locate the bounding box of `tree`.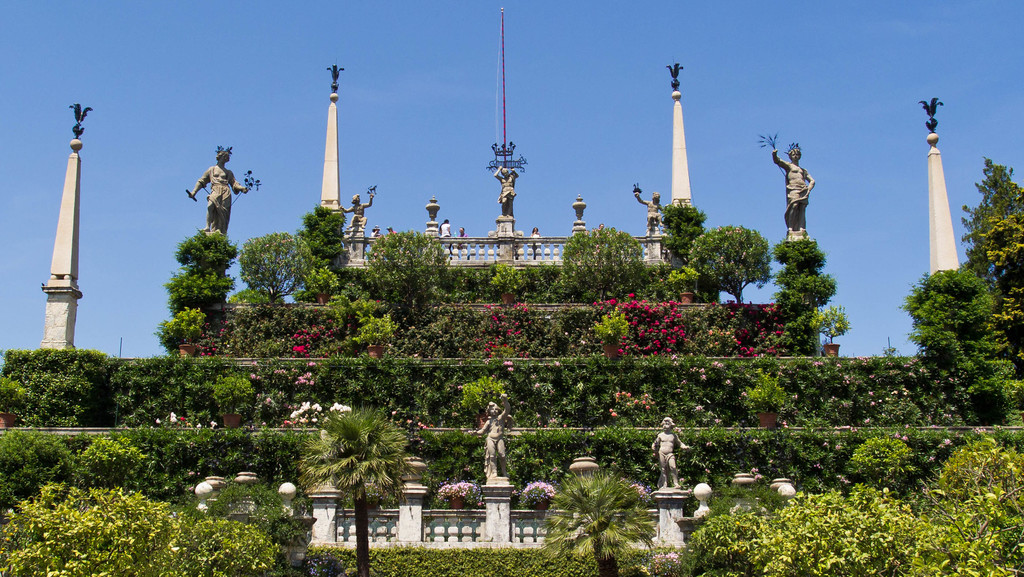
Bounding box: 950, 152, 1023, 305.
